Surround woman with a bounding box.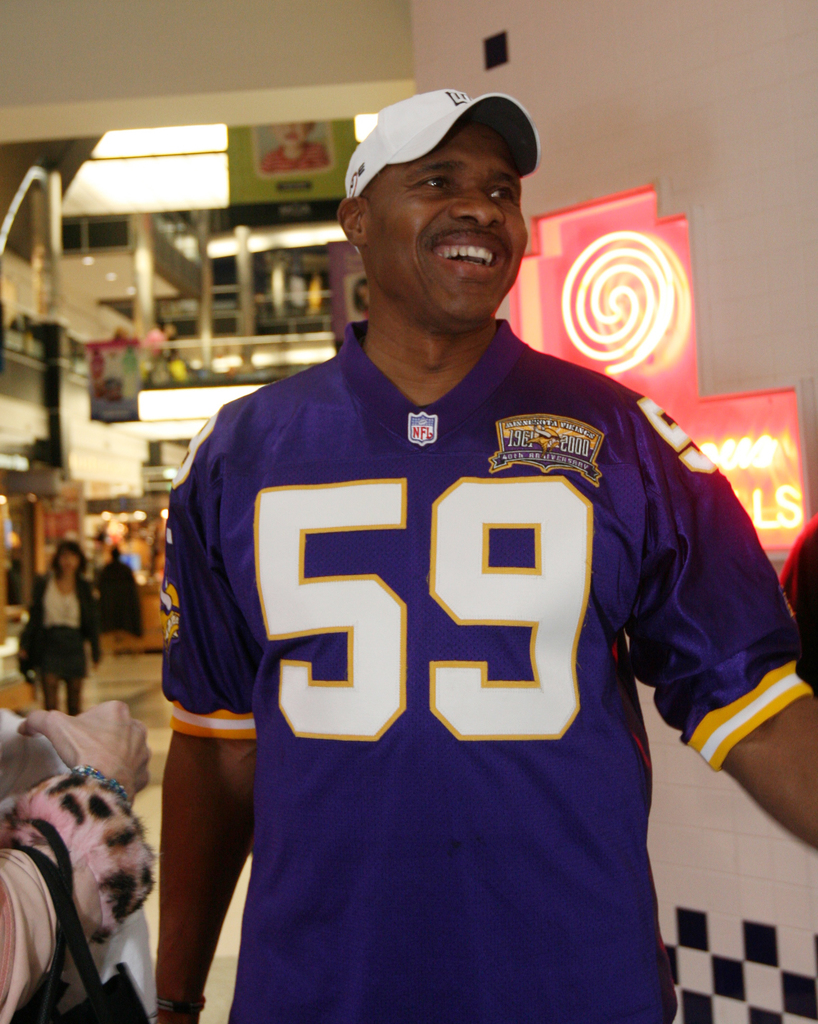
region(21, 536, 102, 717).
